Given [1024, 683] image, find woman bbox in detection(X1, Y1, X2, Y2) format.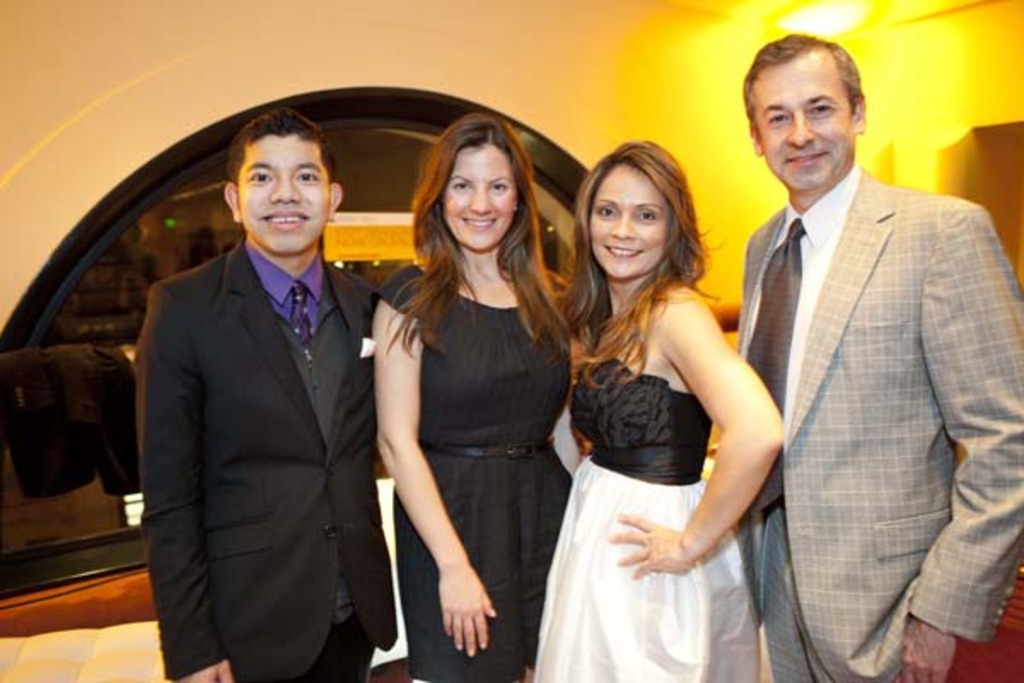
detection(367, 106, 573, 681).
